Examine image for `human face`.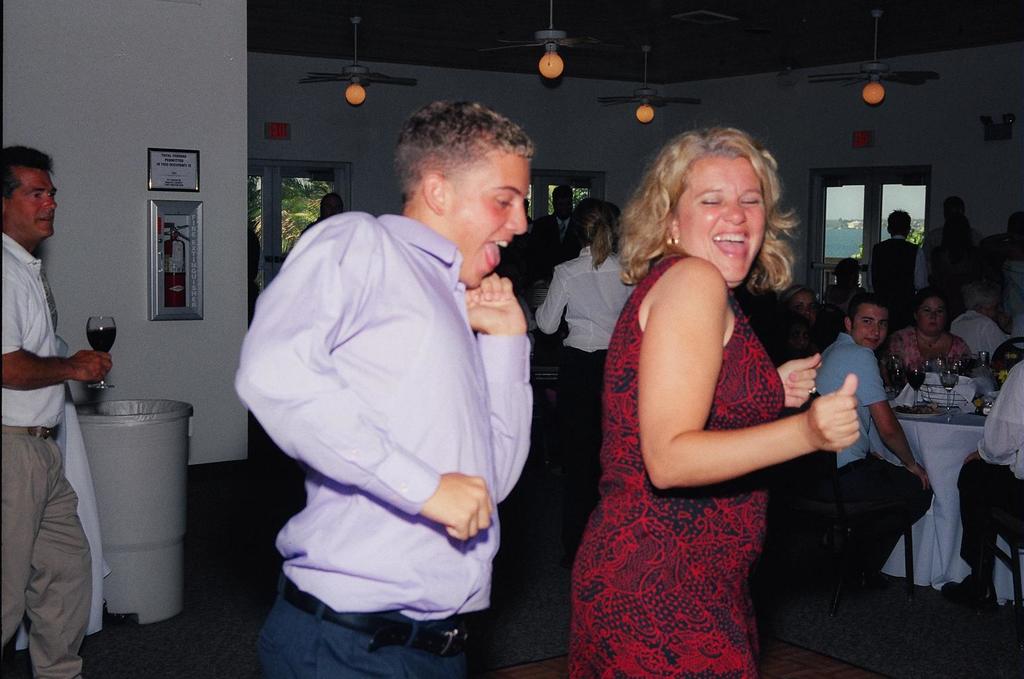
Examination result: region(793, 287, 812, 316).
